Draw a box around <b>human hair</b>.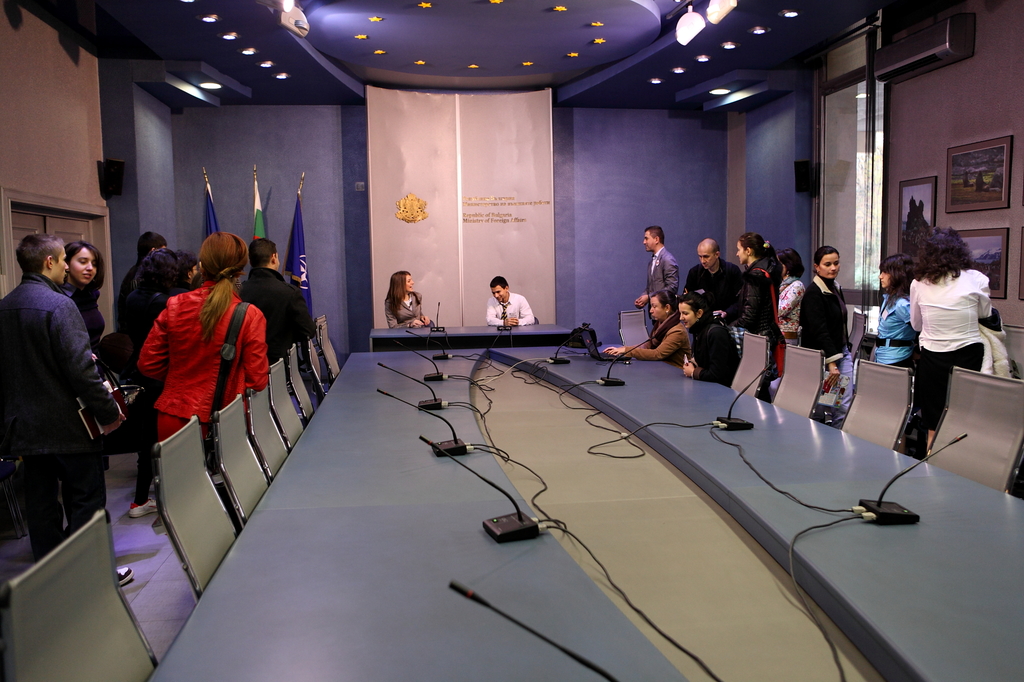
select_region(880, 251, 918, 299).
